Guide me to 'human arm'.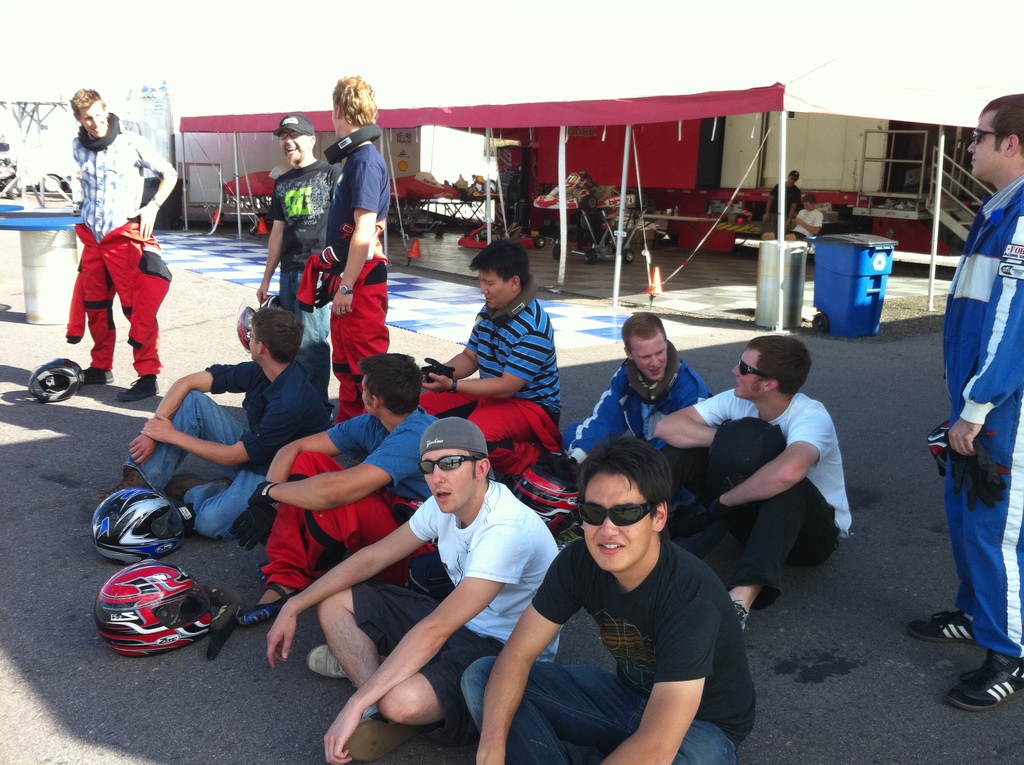
Guidance: bbox(571, 376, 639, 460).
